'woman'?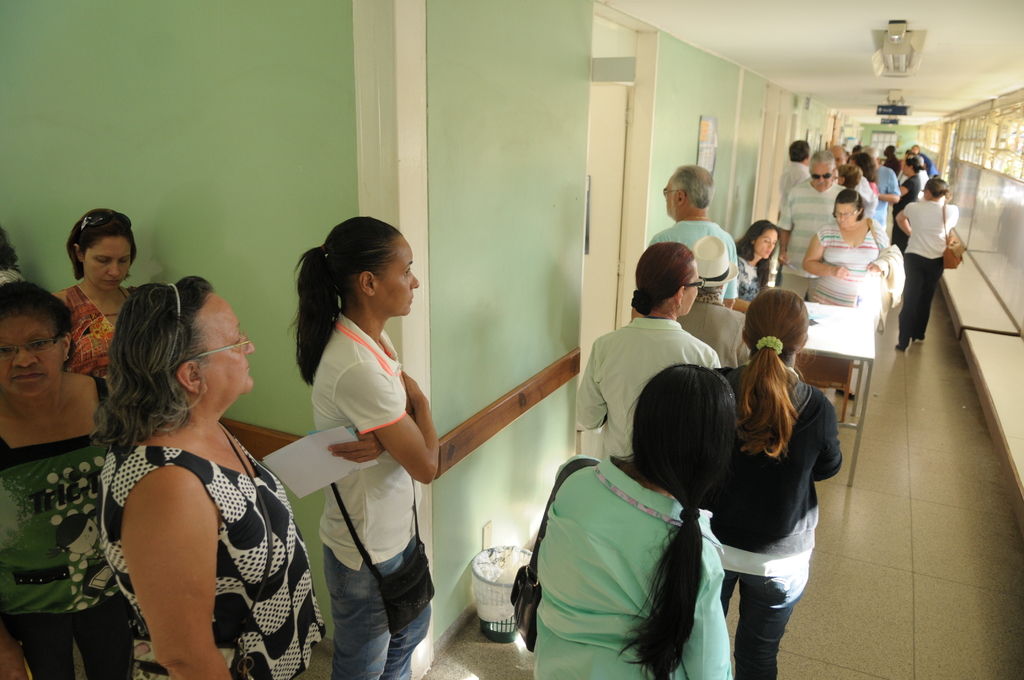
bbox=[73, 247, 312, 679]
